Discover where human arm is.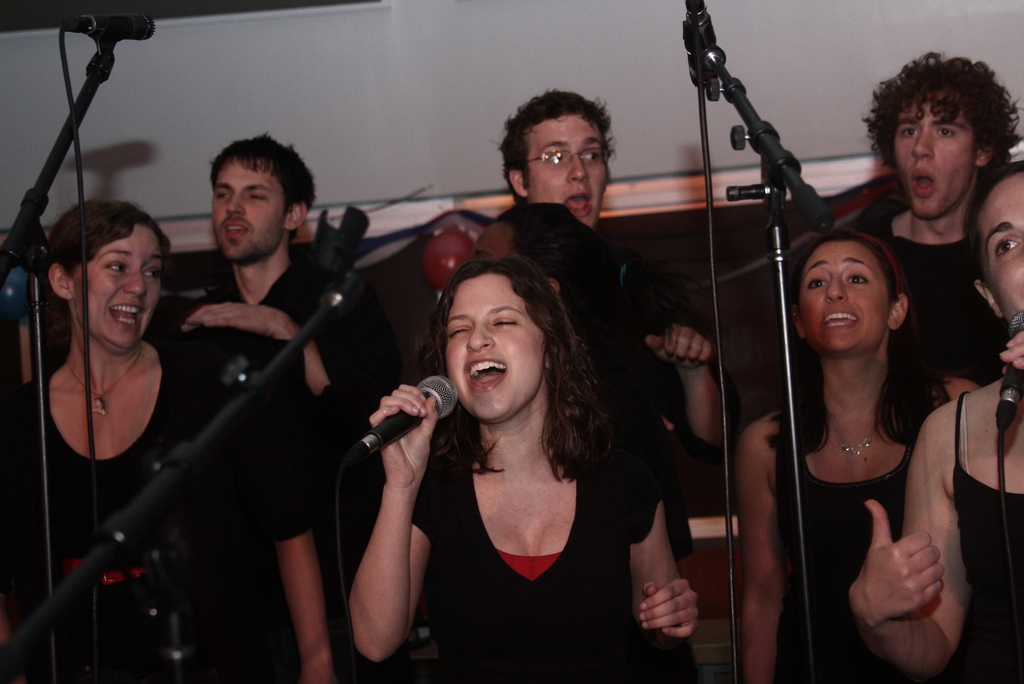
Discovered at (333,400,441,655).
